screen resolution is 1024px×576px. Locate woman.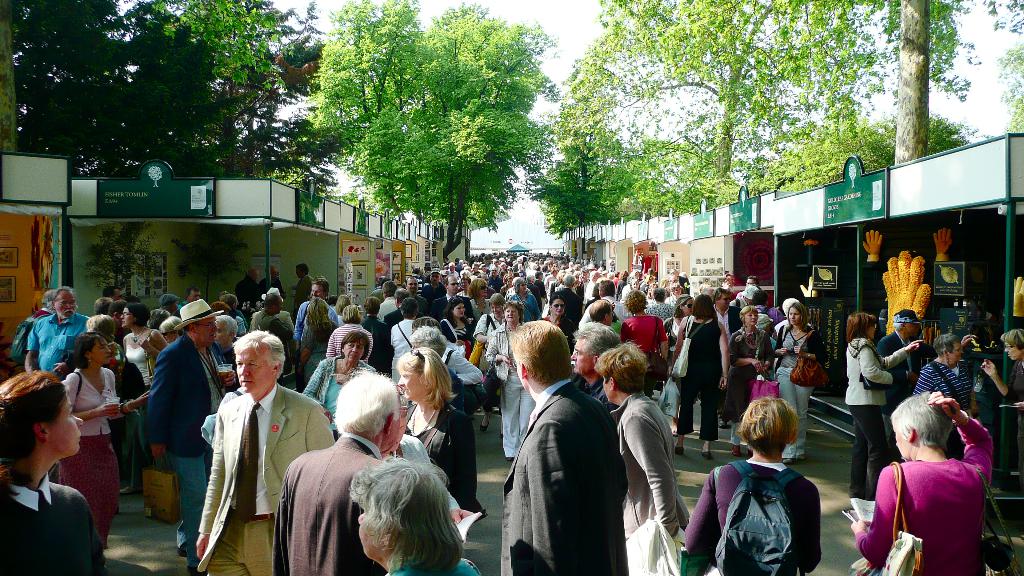
x1=669 y1=282 x2=681 y2=307.
